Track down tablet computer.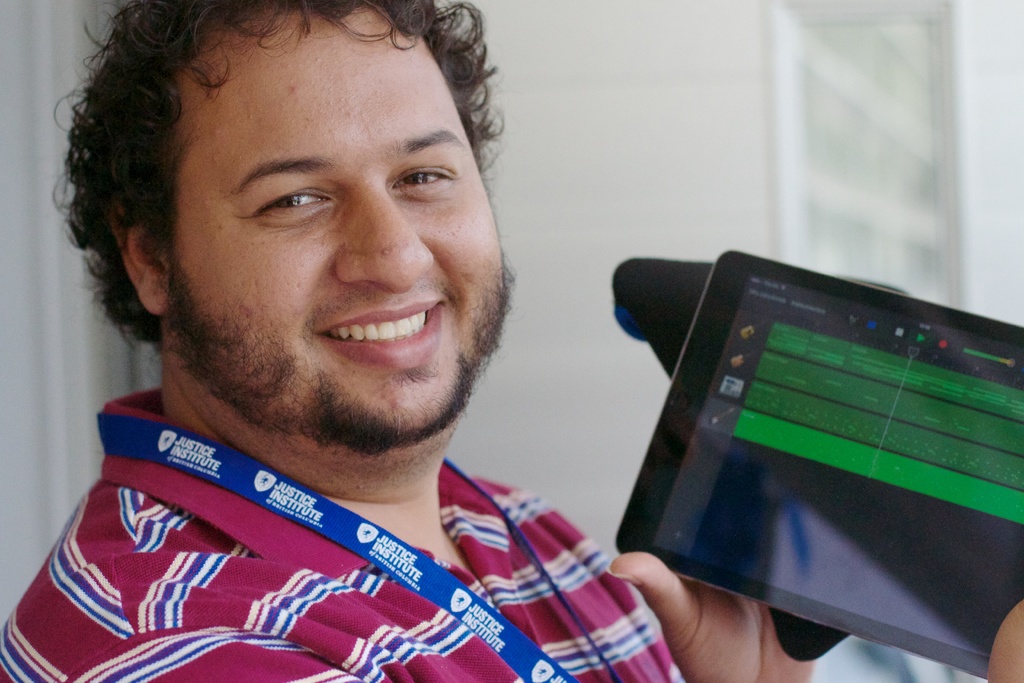
Tracked to (left=616, top=251, right=1023, bottom=678).
